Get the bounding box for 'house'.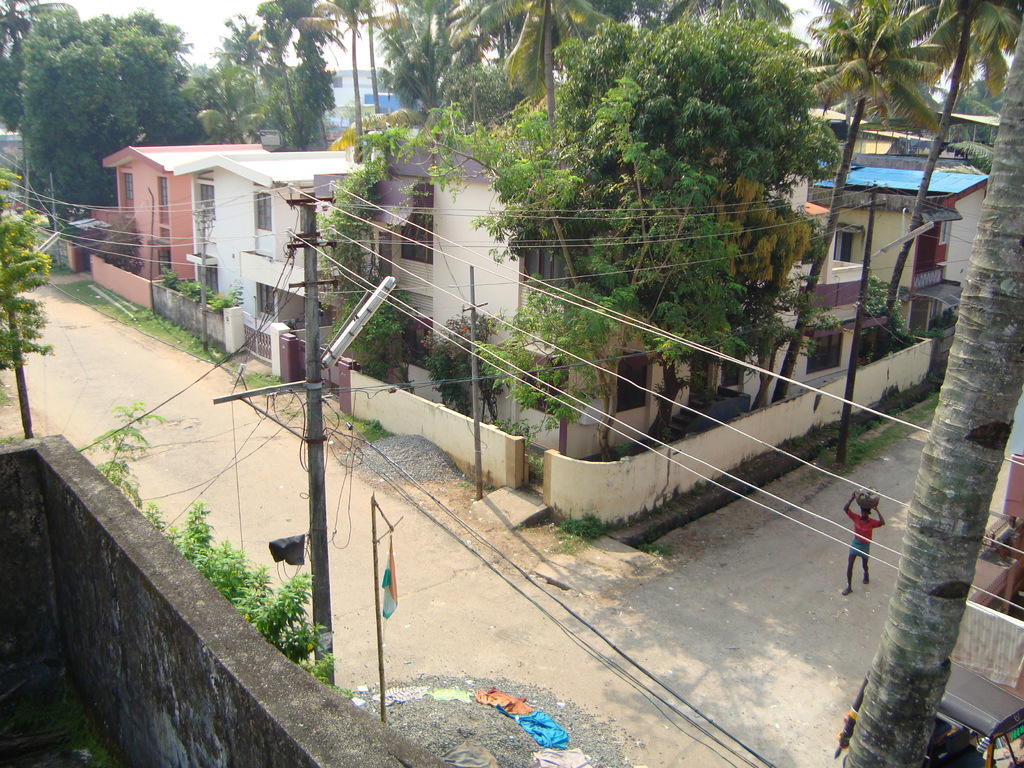
<region>803, 161, 993, 335</region>.
